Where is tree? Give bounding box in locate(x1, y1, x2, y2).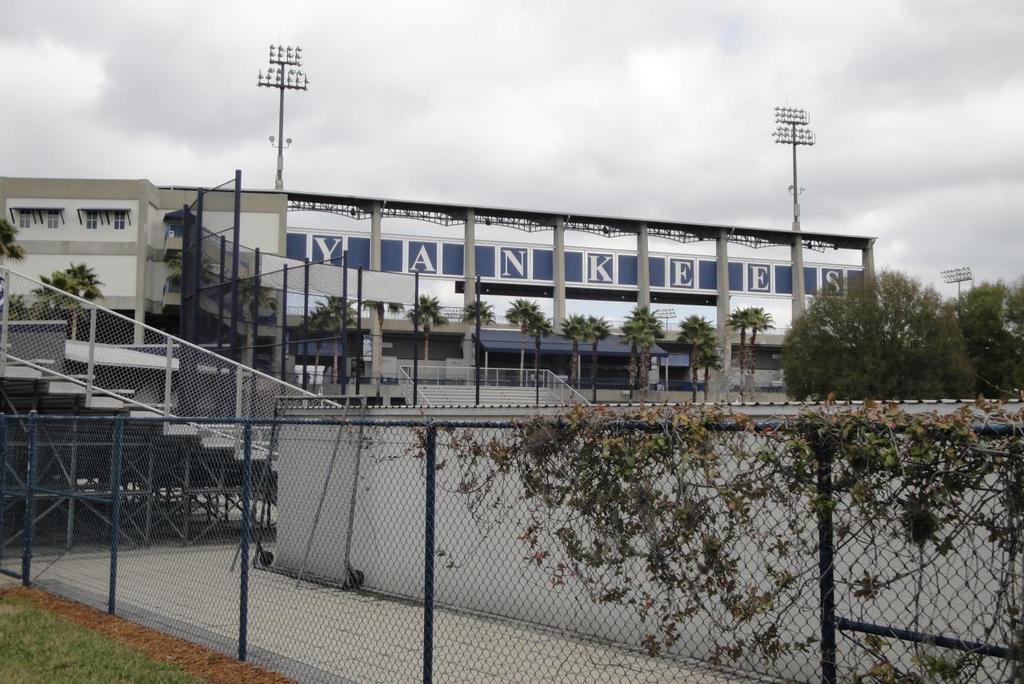
locate(722, 240, 994, 418).
